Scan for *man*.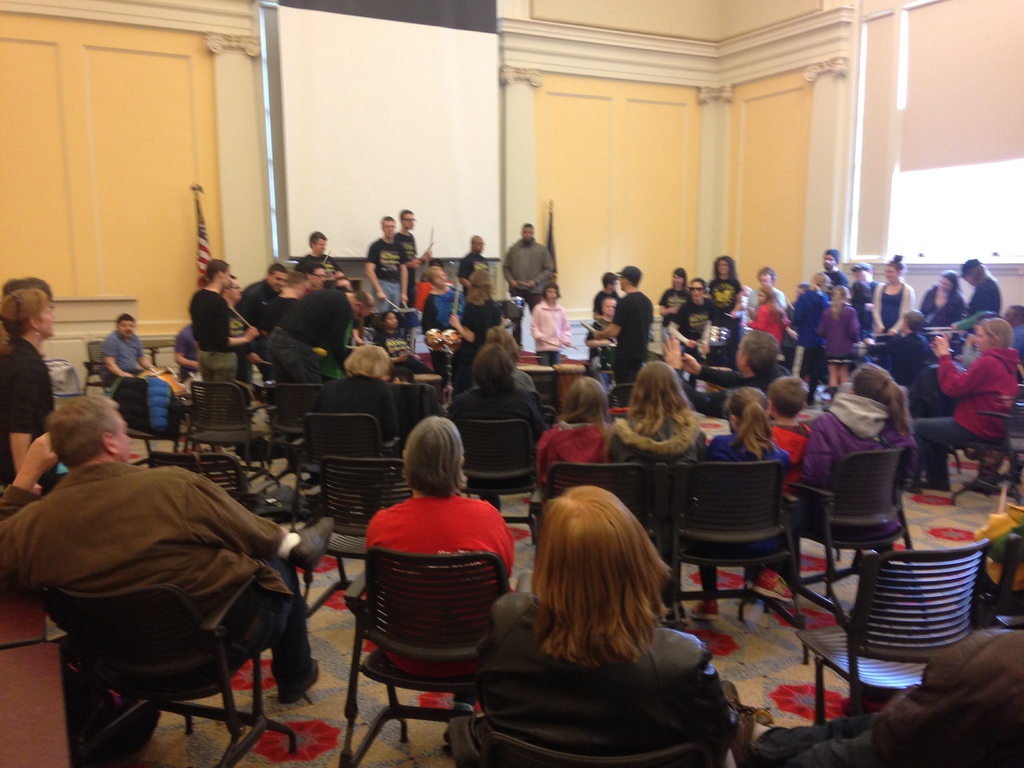
Scan result: 997/304/1023/362.
